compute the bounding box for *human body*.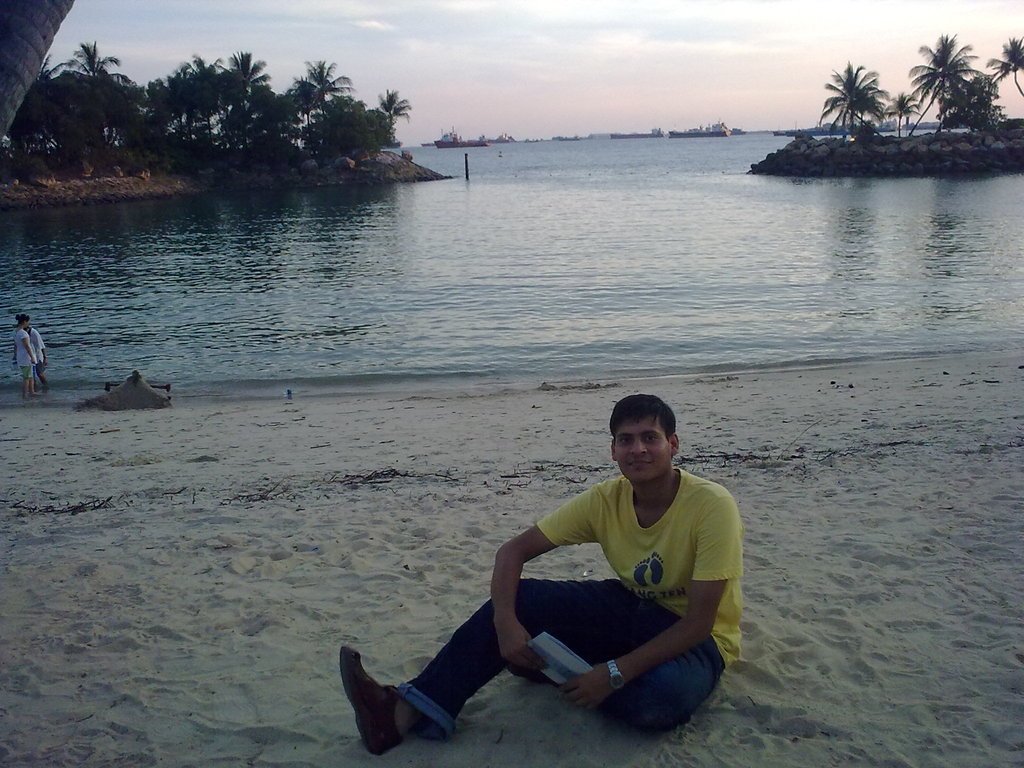
<region>408, 401, 761, 749</region>.
